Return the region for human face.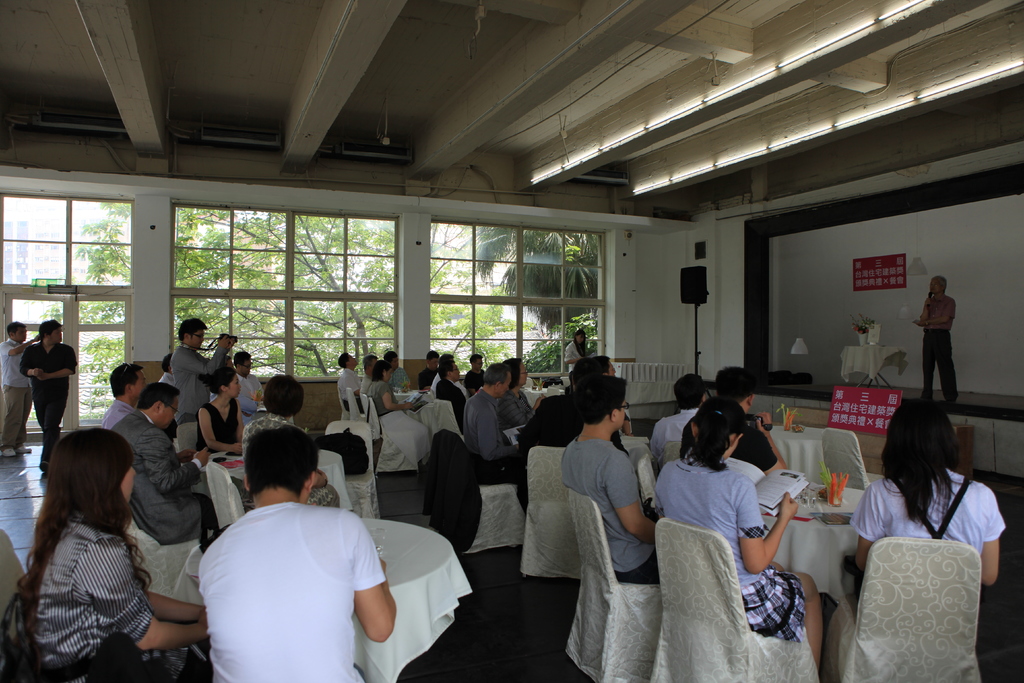
[225, 374, 243, 399].
